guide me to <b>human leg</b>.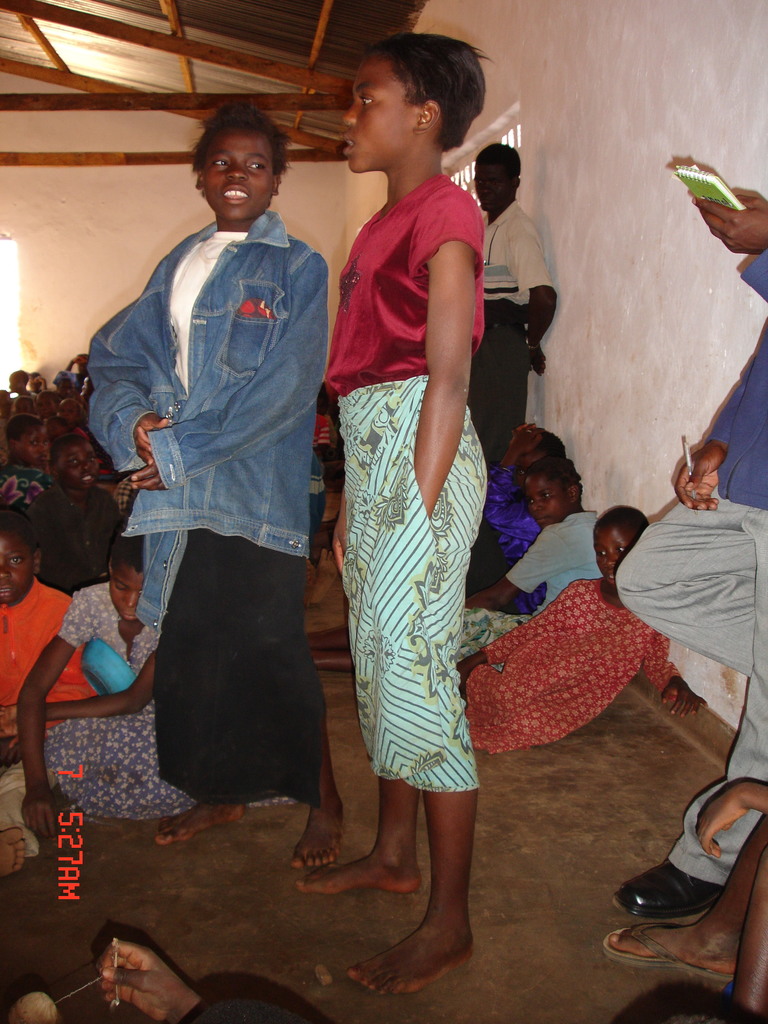
Guidance: pyautogui.locateOnScreen(0, 760, 56, 875).
